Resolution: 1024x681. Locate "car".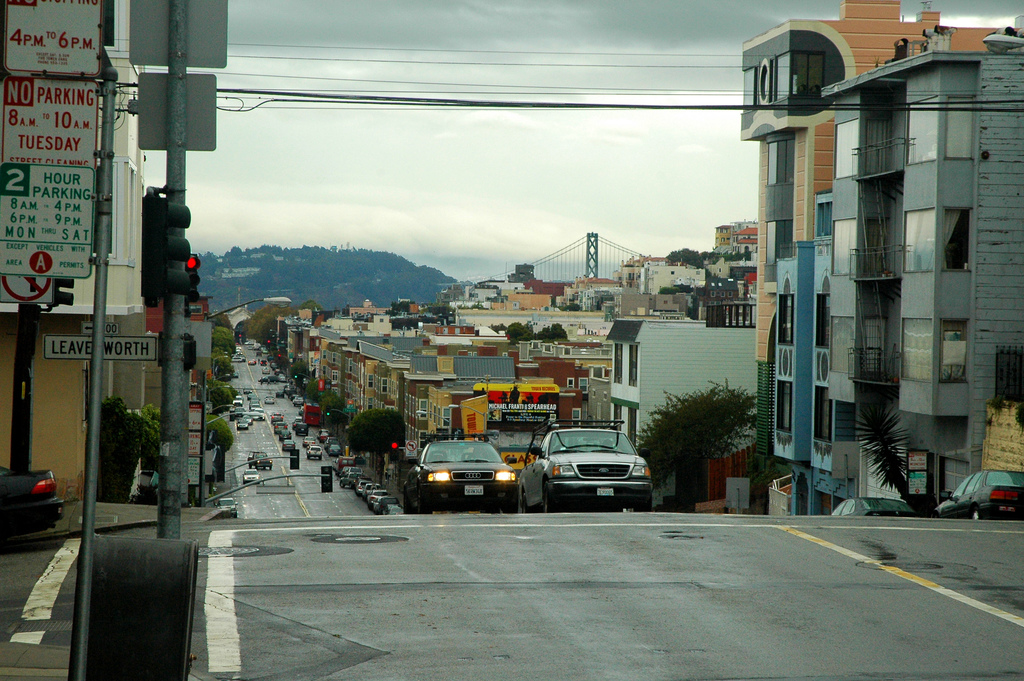
[left=248, top=448, right=274, bottom=468].
